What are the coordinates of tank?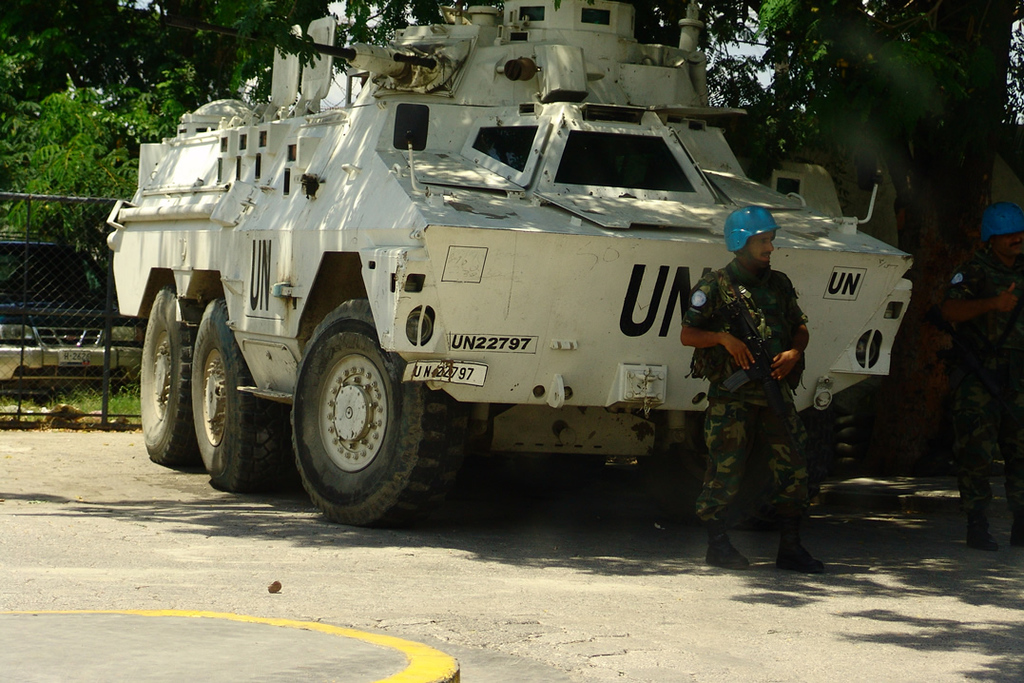
bbox=(103, 0, 910, 532).
